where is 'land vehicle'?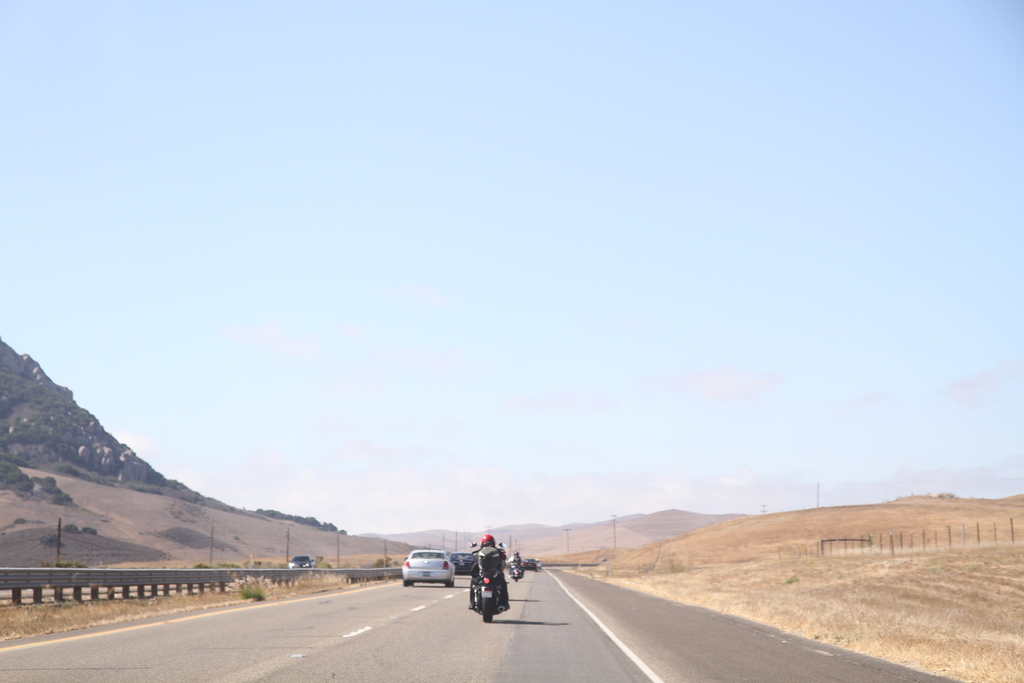
x1=508 y1=554 x2=524 y2=583.
